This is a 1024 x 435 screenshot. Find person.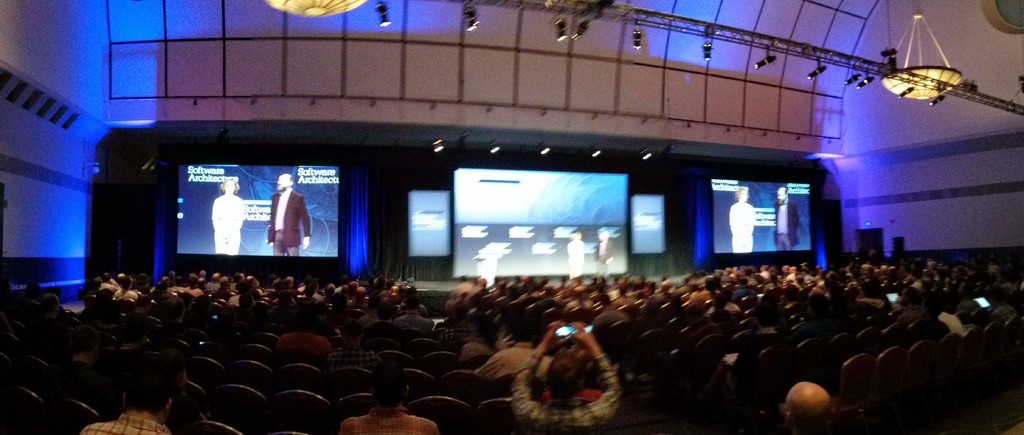
Bounding box: 591, 228, 616, 273.
